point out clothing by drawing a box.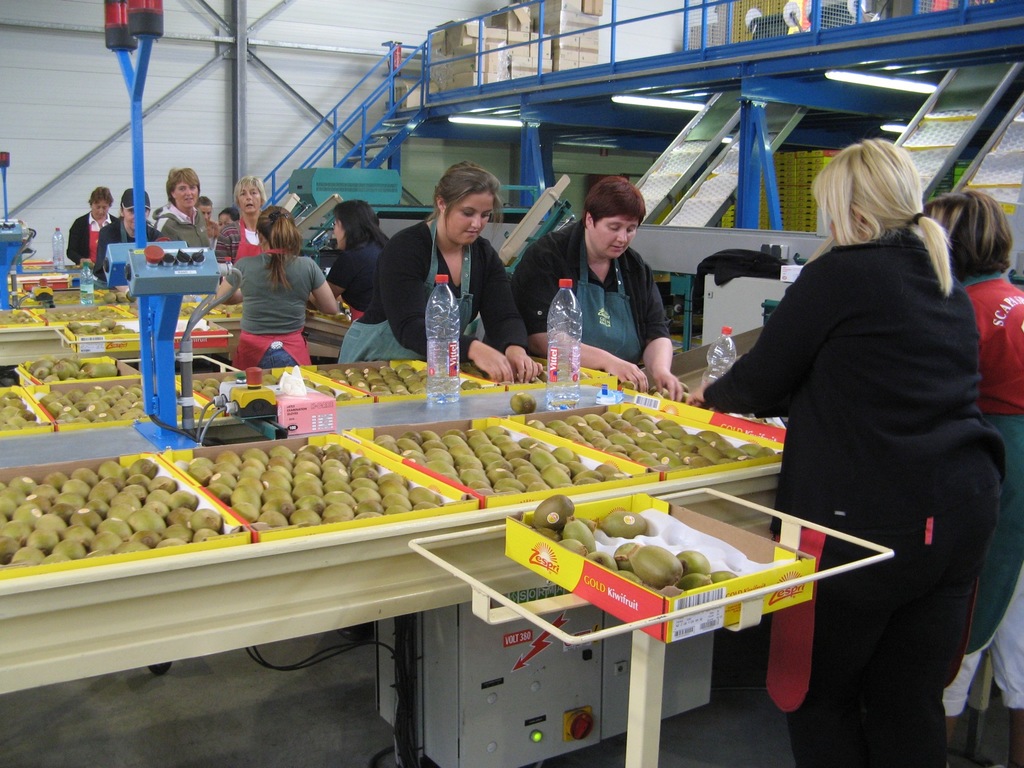
detection(734, 153, 1013, 724).
